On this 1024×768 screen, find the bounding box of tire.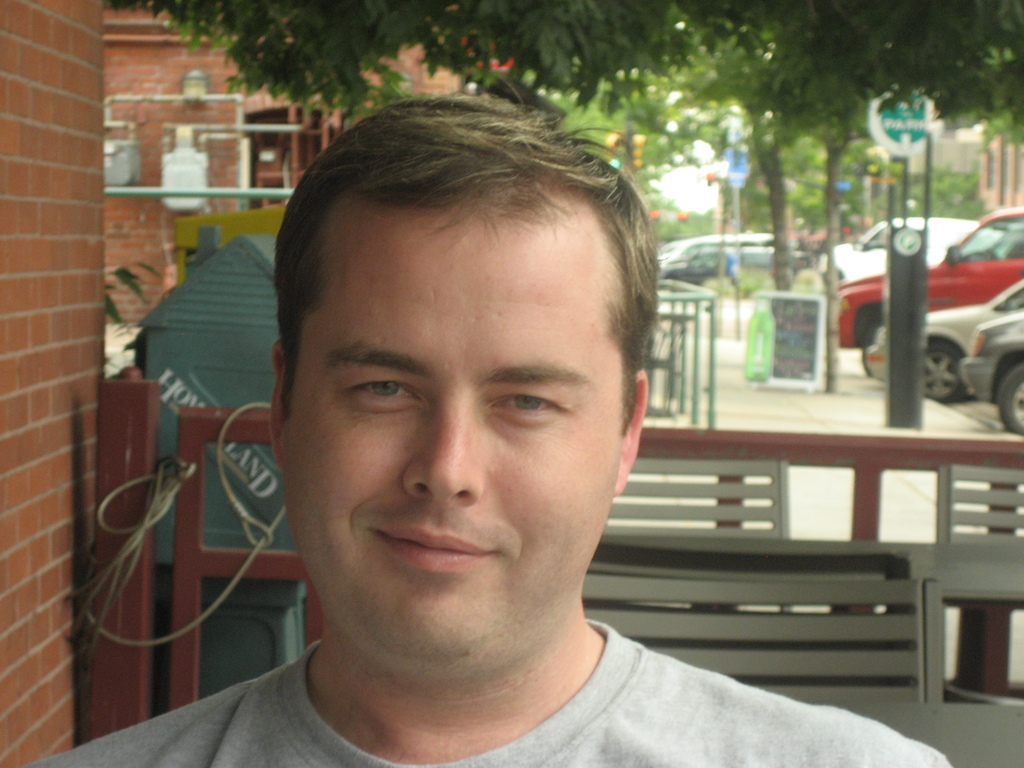
Bounding box: 997 349 1023 427.
